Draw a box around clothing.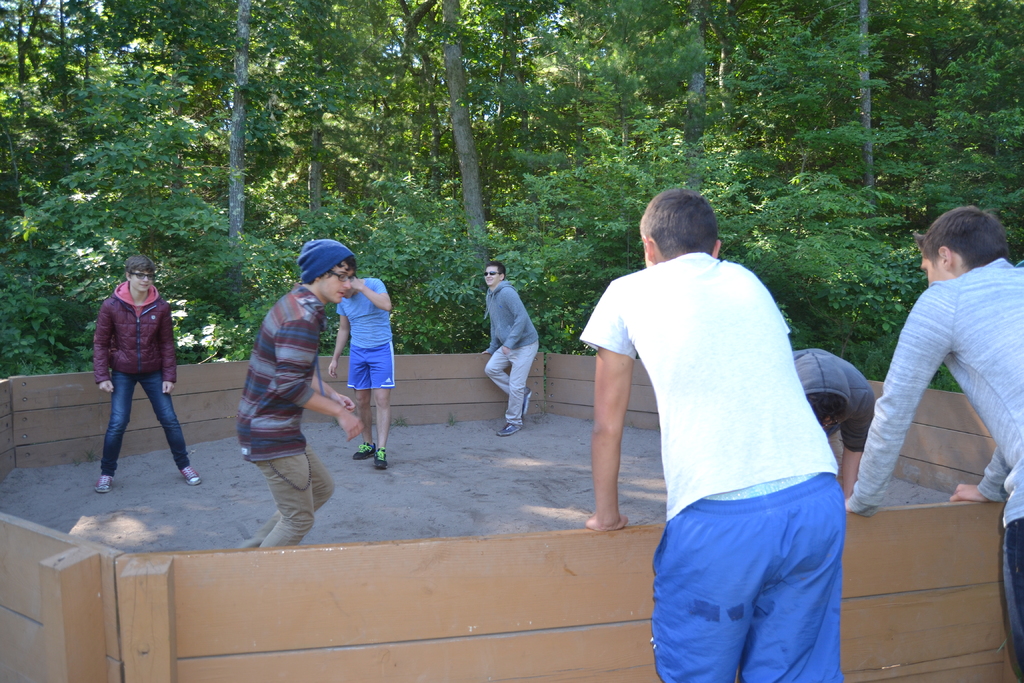
<bbox>334, 278, 397, 393</bbox>.
